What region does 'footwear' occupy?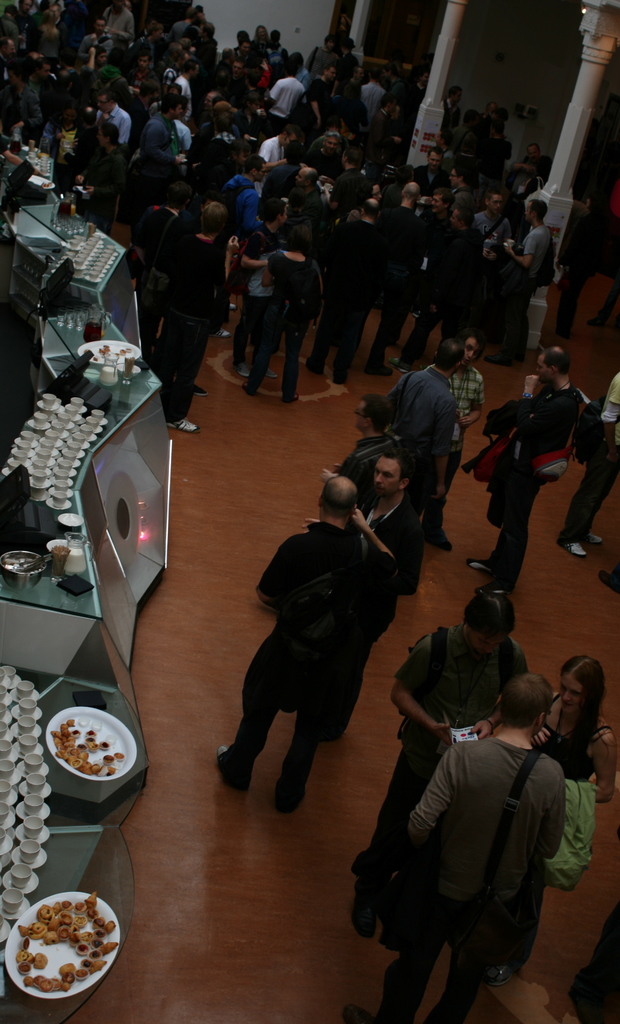
349:879:370:932.
